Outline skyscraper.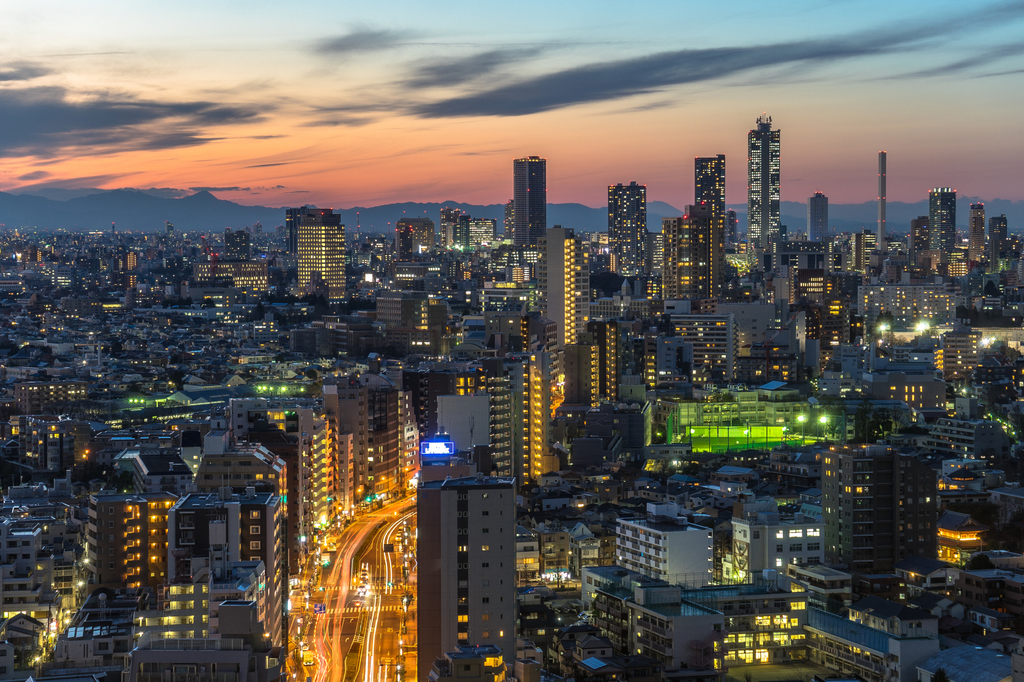
Outline: [left=415, top=366, right=489, bottom=500].
